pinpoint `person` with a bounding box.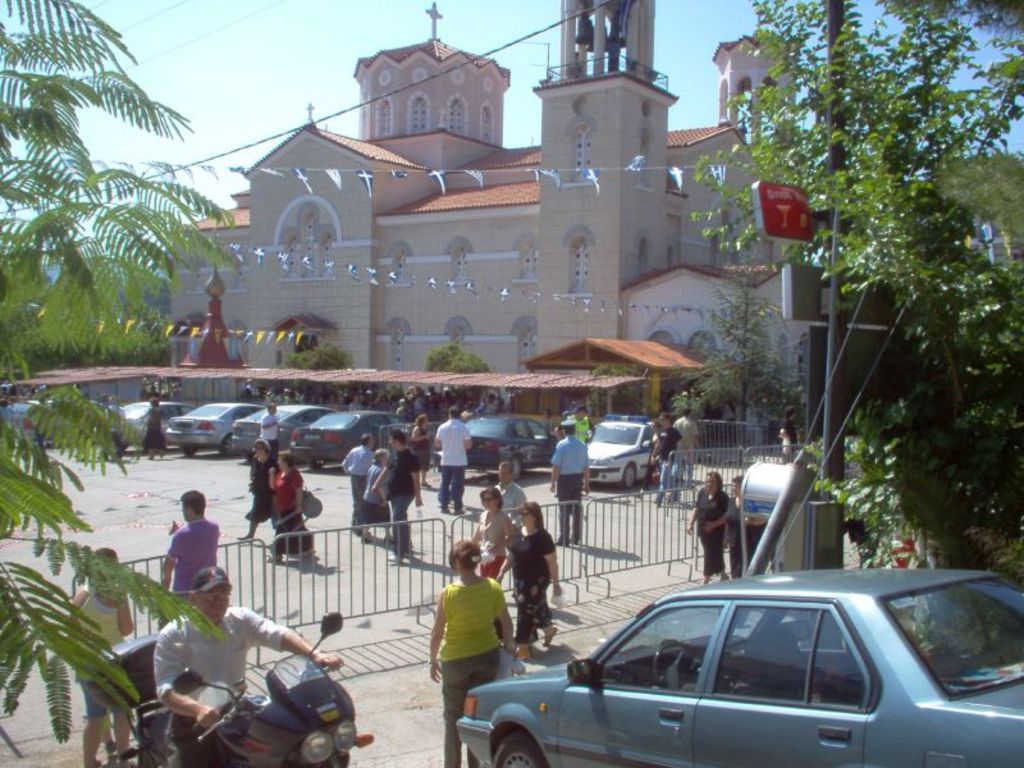
(x1=141, y1=396, x2=170, y2=461).
